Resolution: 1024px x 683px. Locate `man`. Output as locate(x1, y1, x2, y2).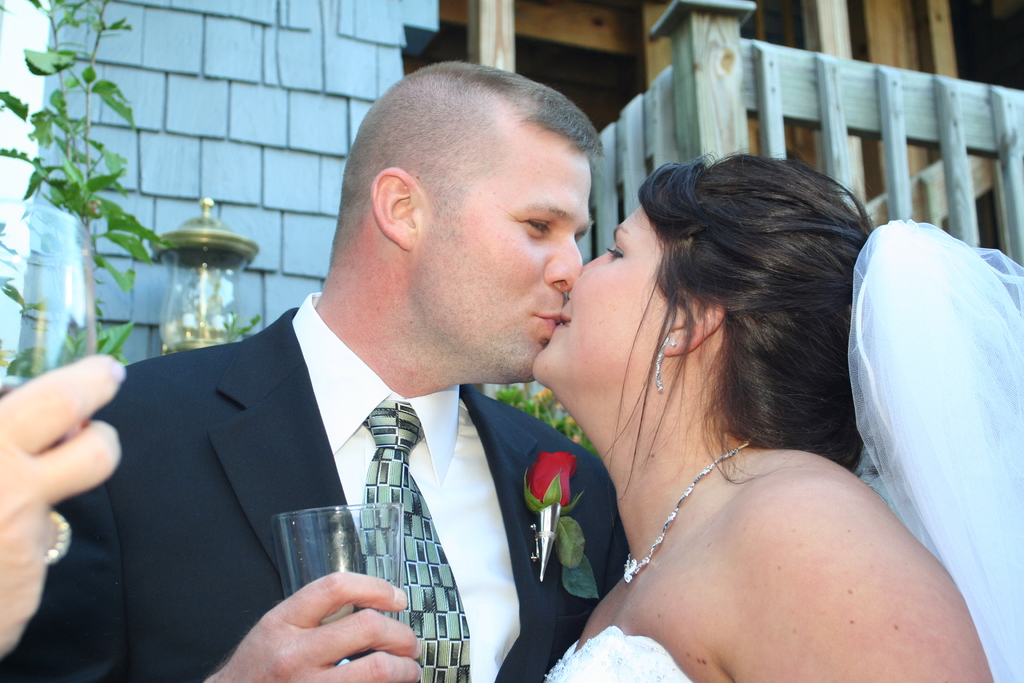
locate(7, 108, 694, 675).
